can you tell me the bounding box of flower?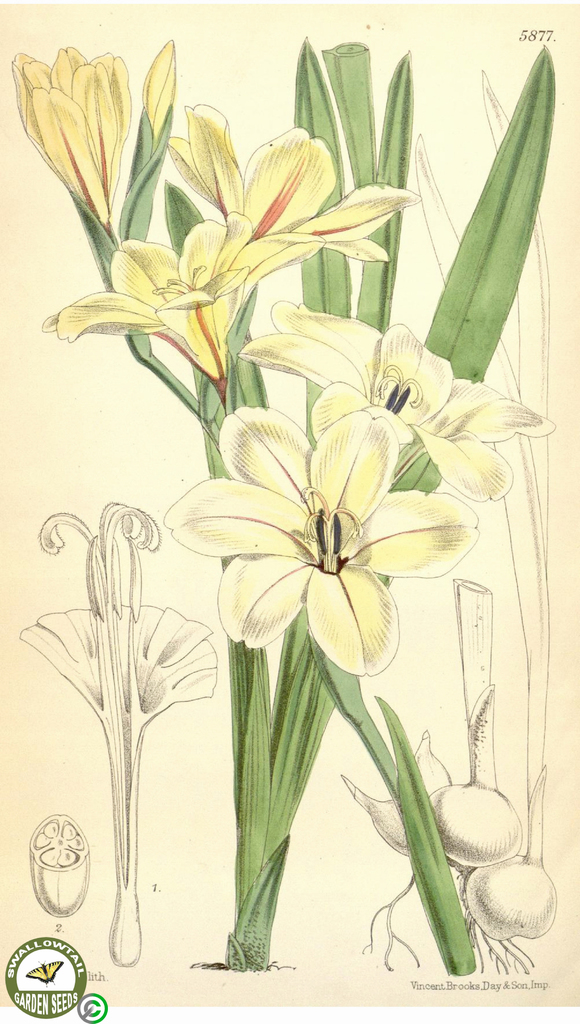
locate(160, 99, 429, 263).
